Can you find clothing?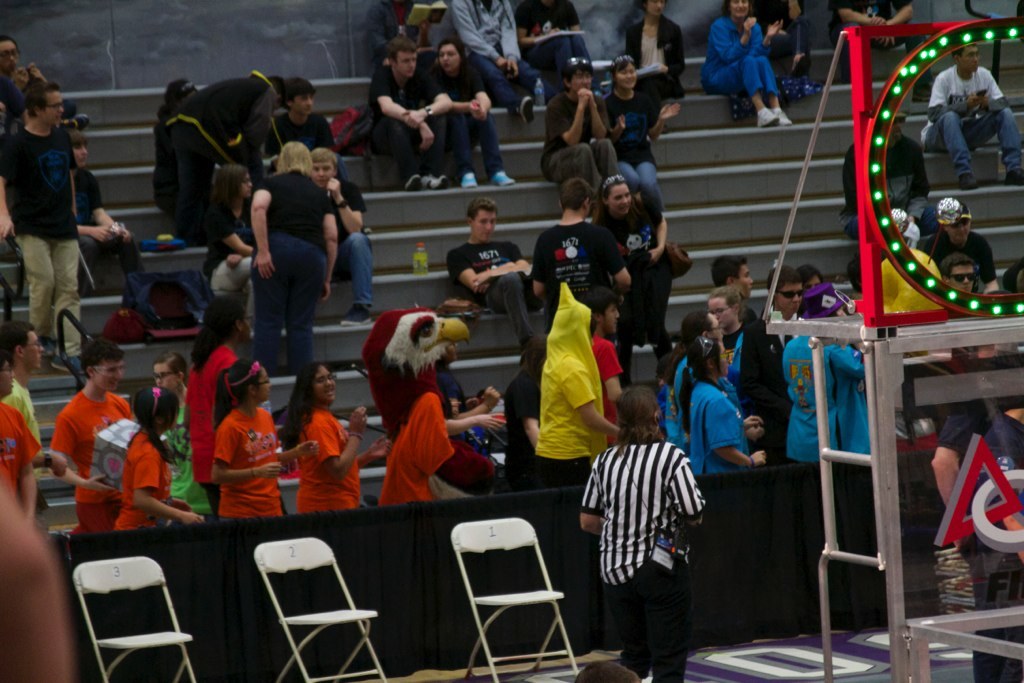
Yes, bounding box: 362:0:440:64.
